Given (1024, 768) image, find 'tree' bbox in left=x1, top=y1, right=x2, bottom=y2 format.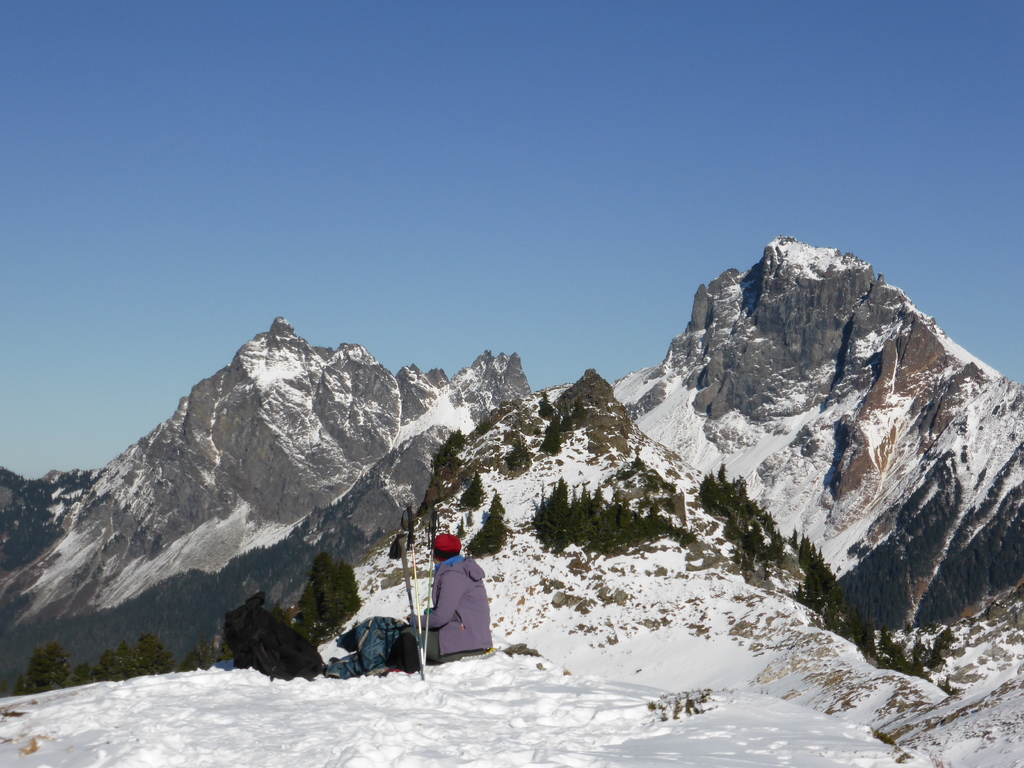
left=296, top=548, right=362, bottom=628.
